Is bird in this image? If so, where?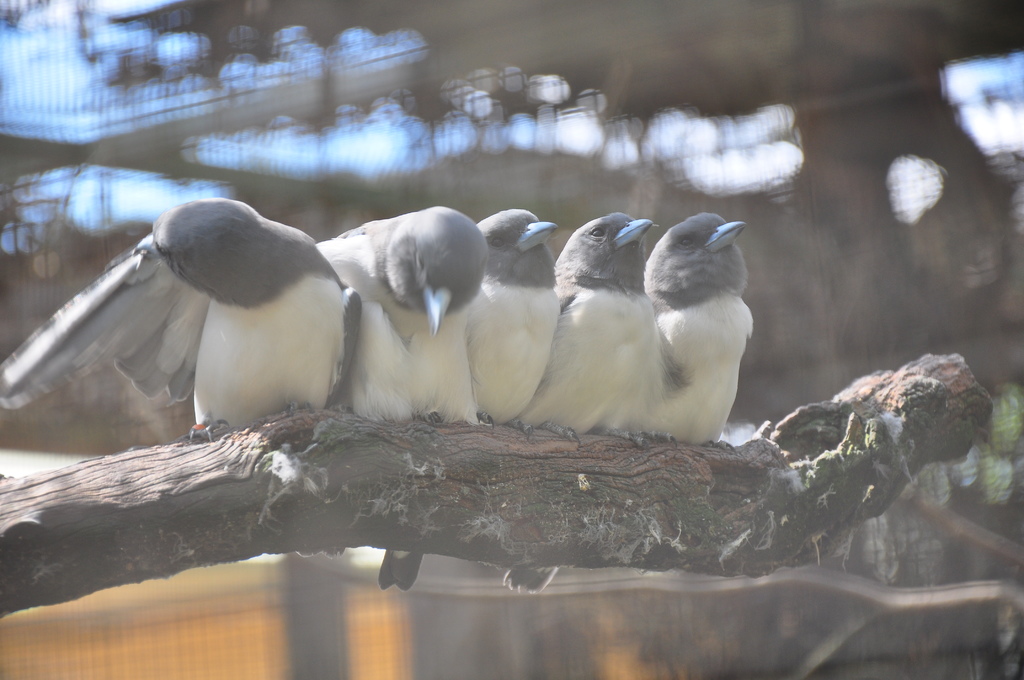
Yes, at [x1=630, y1=207, x2=762, y2=441].
